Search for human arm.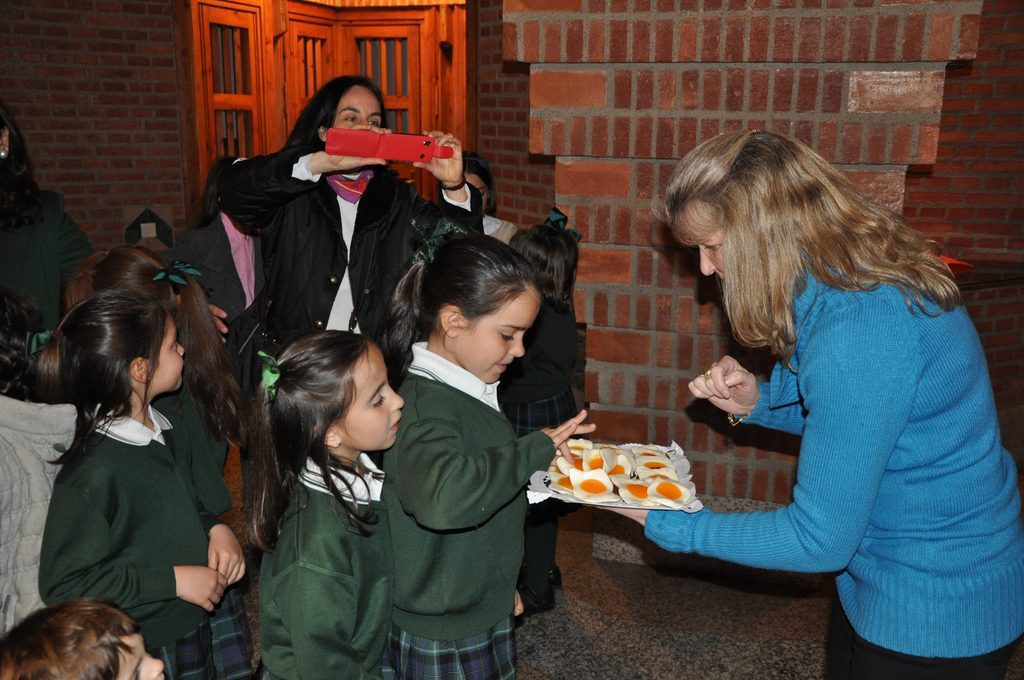
Found at (x1=41, y1=476, x2=228, y2=626).
